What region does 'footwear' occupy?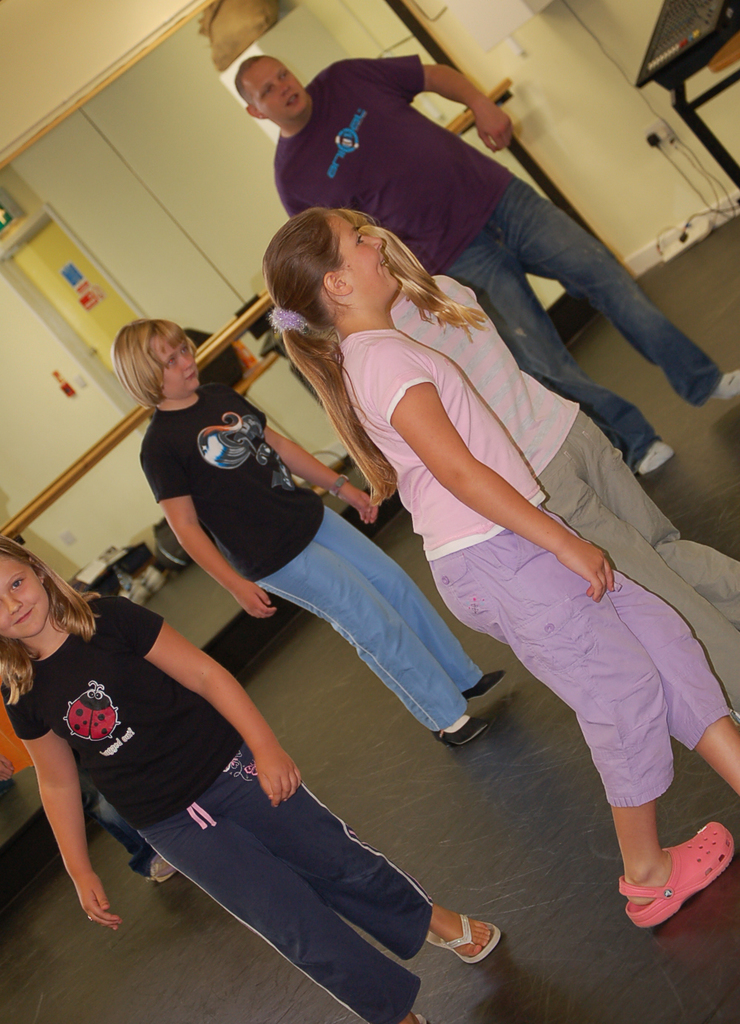
bbox=[426, 912, 500, 967].
